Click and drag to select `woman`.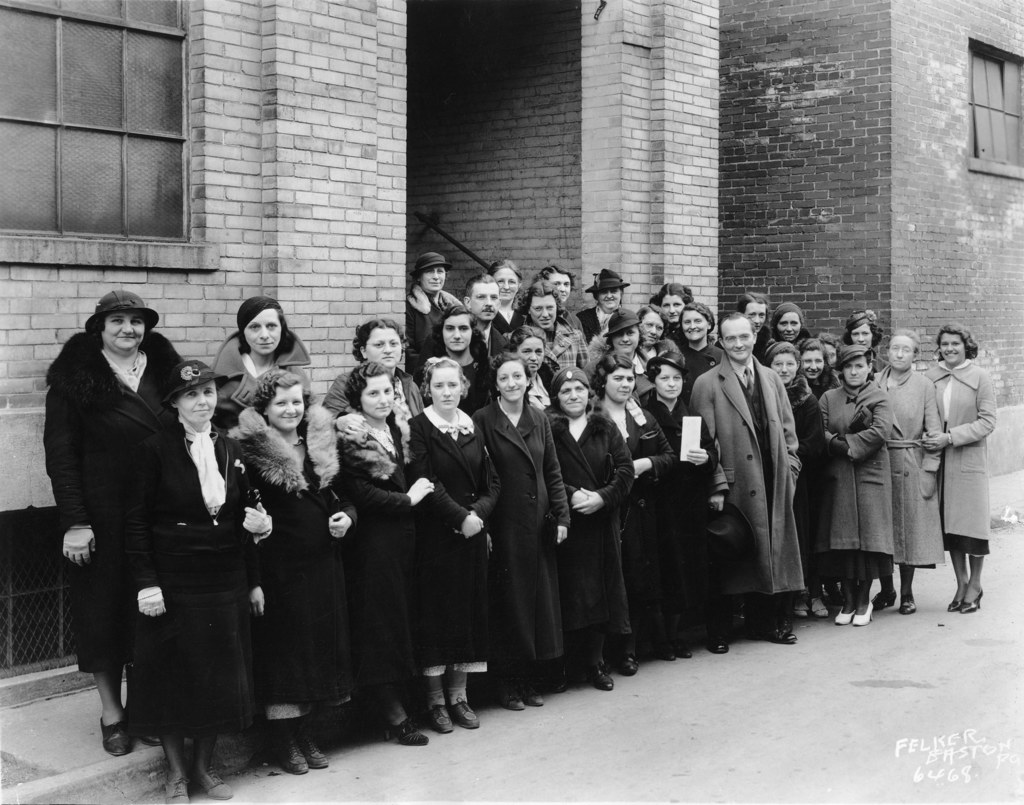
Selection: pyautogui.locateOnScreen(794, 336, 838, 624).
